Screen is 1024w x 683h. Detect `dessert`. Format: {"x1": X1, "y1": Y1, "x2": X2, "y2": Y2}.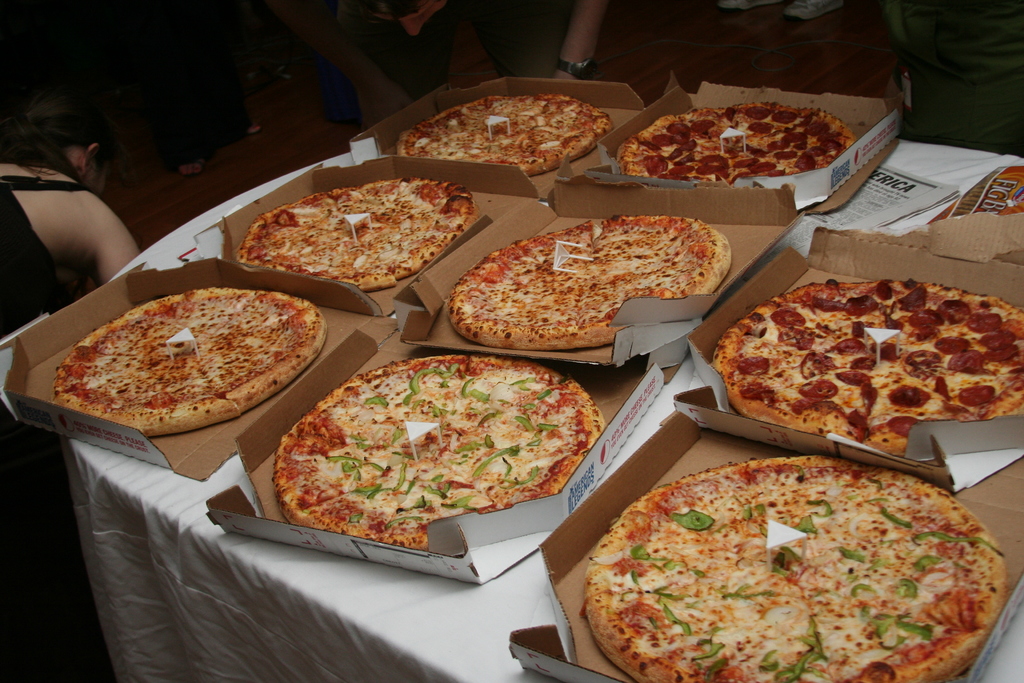
{"x1": 267, "y1": 363, "x2": 605, "y2": 553}.
